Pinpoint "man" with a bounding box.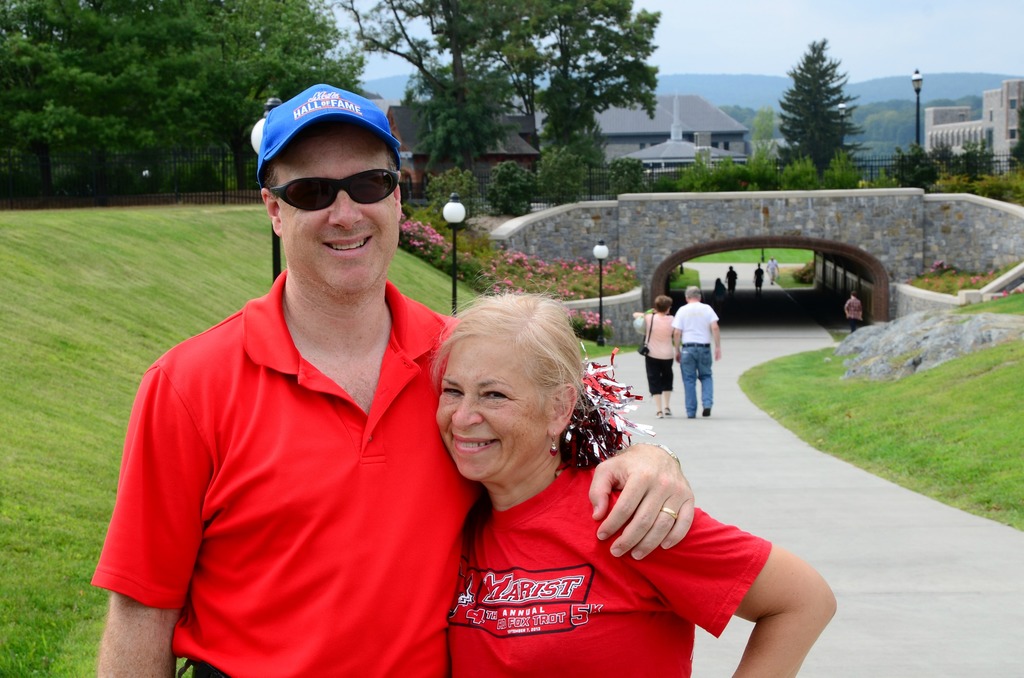
l=767, t=255, r=783, b=284.
